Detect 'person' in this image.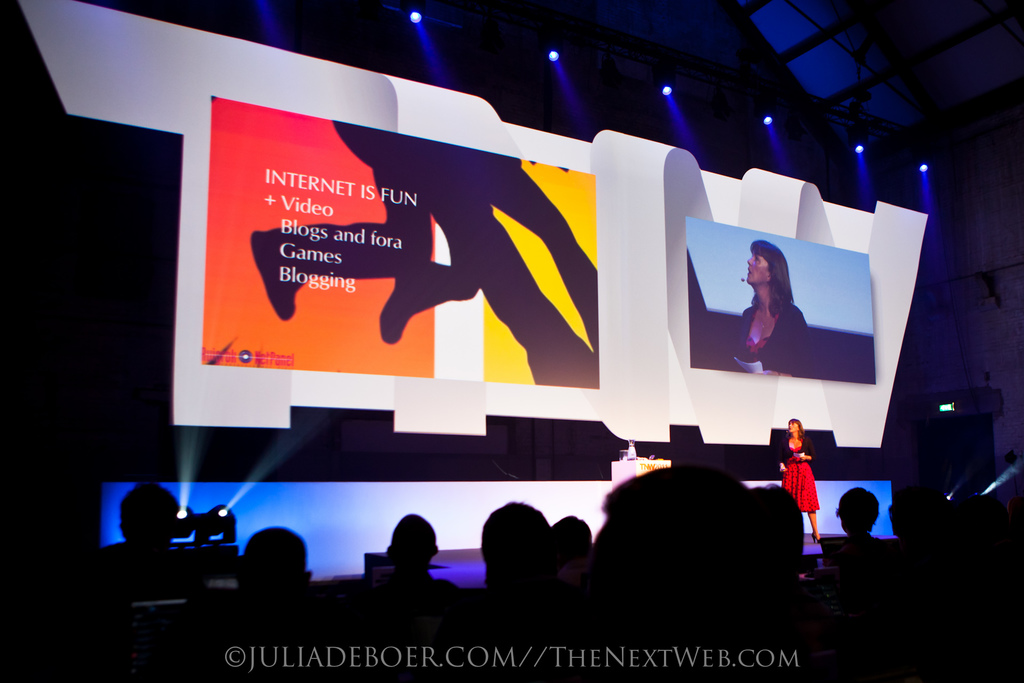
Detection: 735, 239, 819, 370.
